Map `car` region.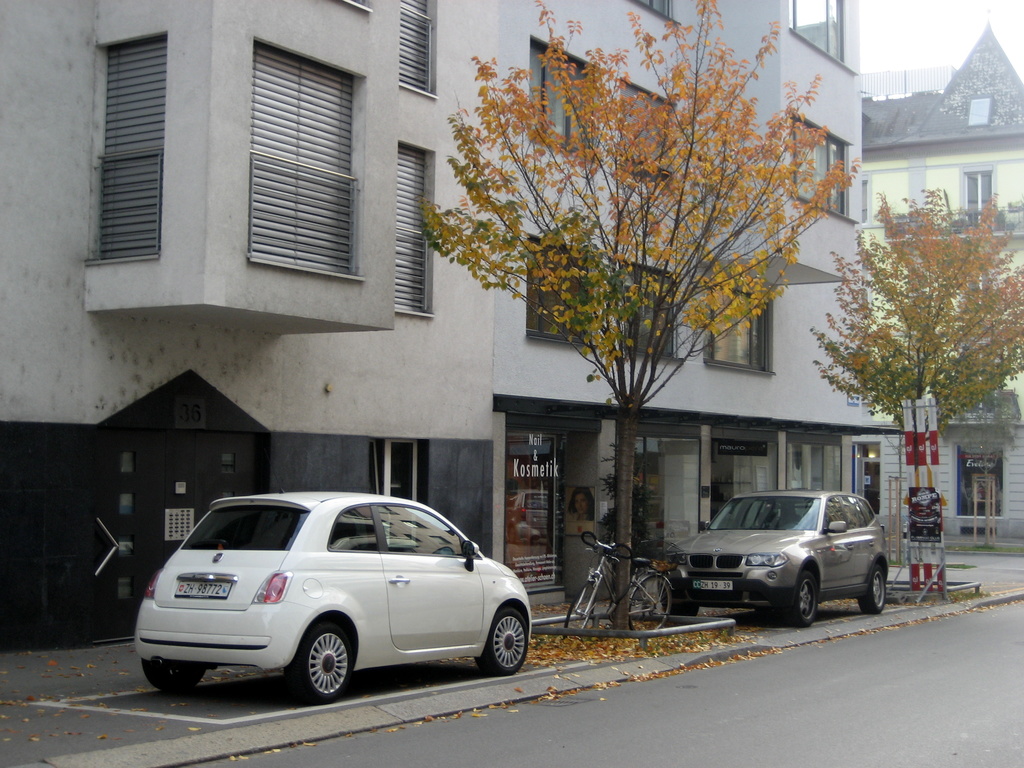
Mapped to pyautogui.locateOnScreen(129, 494, 529, 707).
